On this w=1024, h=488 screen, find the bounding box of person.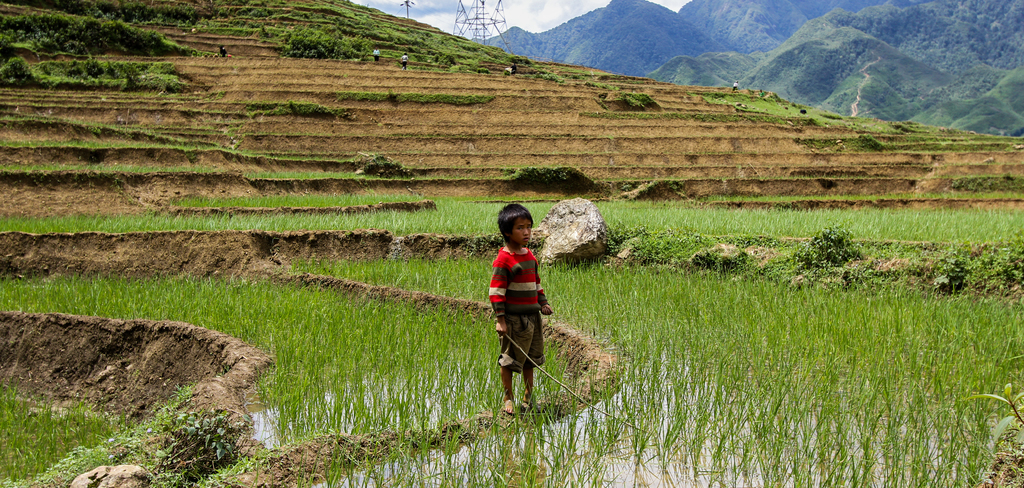
Bounding box: locate(755, 87, 767, 97).
